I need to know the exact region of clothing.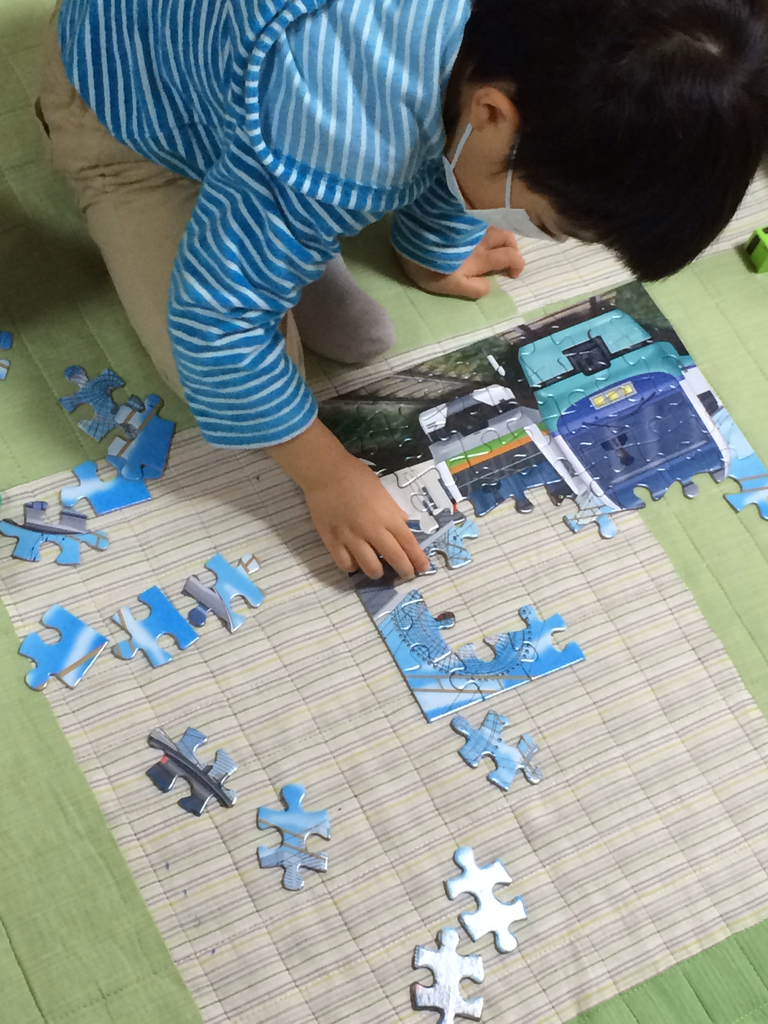
Region: 31 1 506 449.
